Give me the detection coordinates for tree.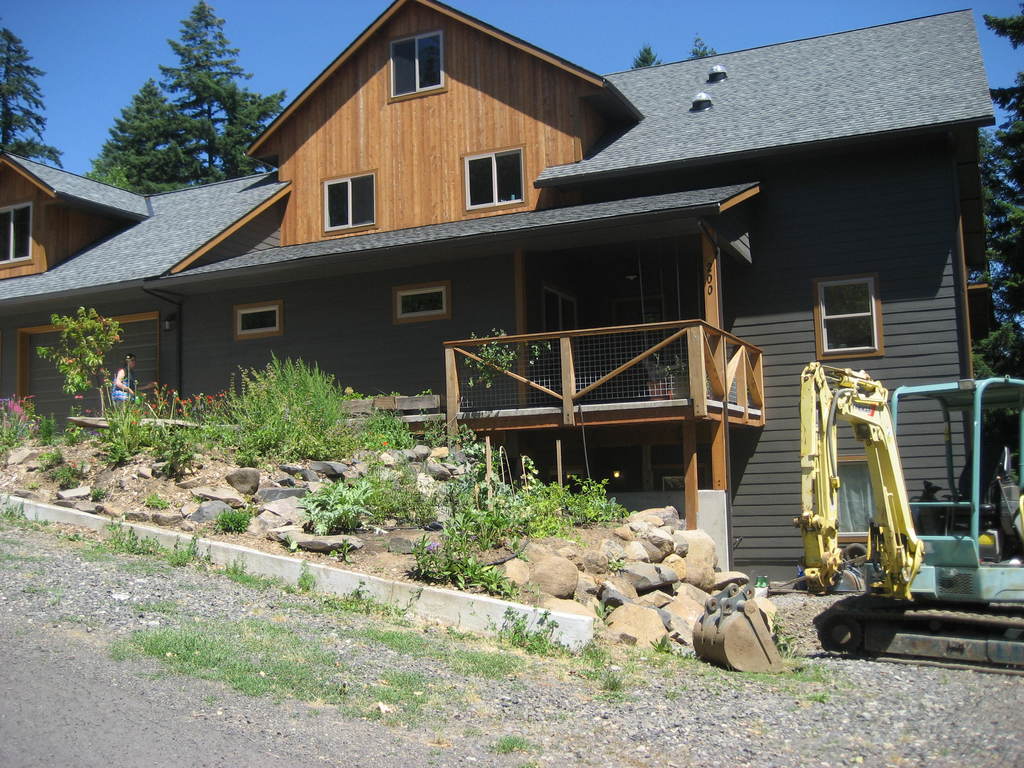
bbox(94, 16, 257, 198).
